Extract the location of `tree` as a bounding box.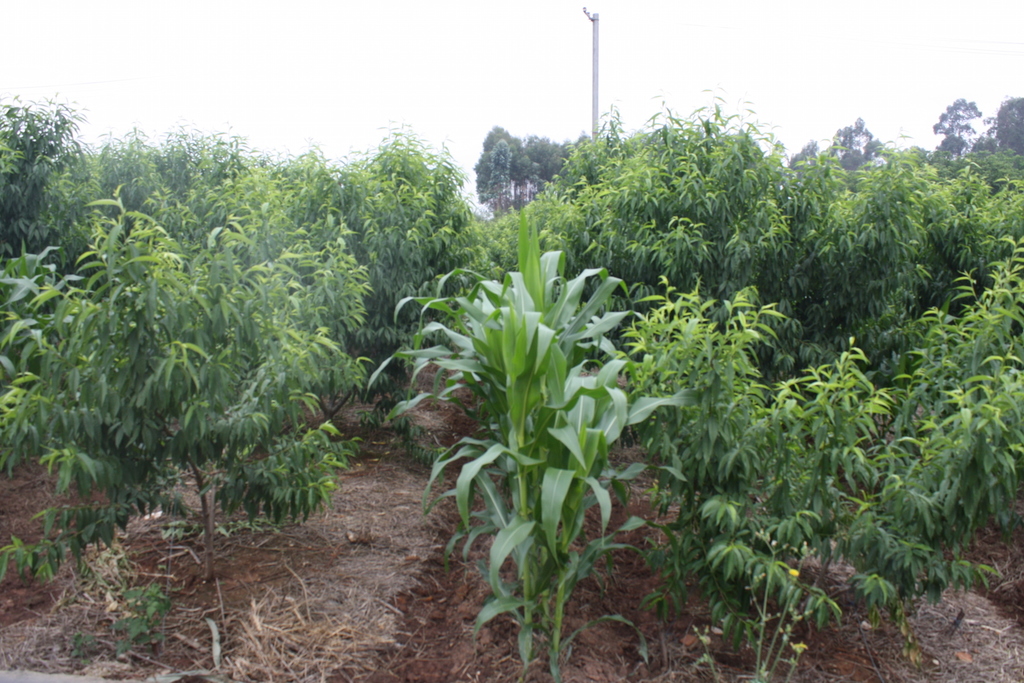
876 247 1023 478.
